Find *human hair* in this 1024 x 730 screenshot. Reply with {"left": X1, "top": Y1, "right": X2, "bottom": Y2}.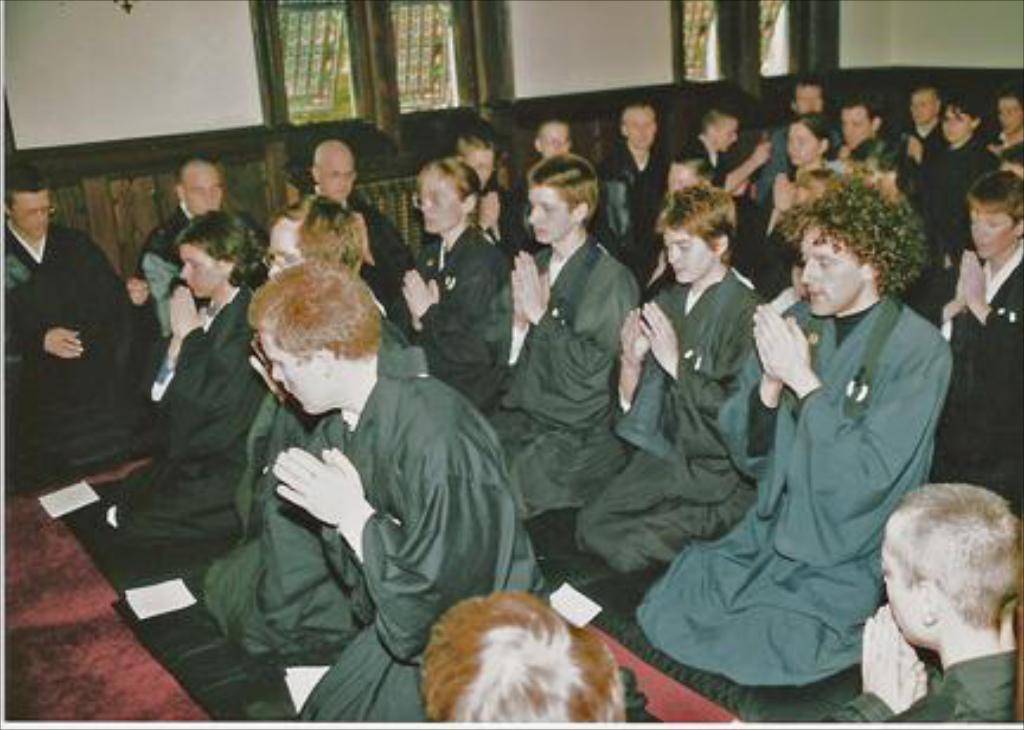
{"left": 794, "top": 159, "right": 934, "bottom": 318}.
